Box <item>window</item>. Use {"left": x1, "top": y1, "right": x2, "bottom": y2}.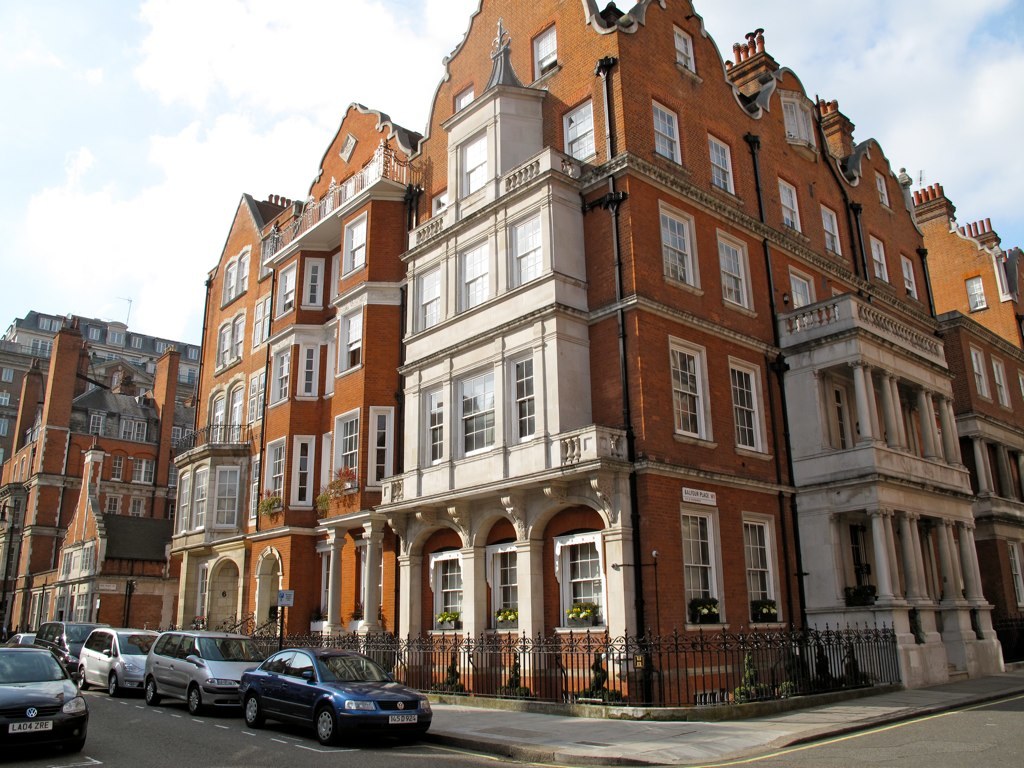
{"left": 1, "top": 369, "right": 16, "bottom": 383}.
